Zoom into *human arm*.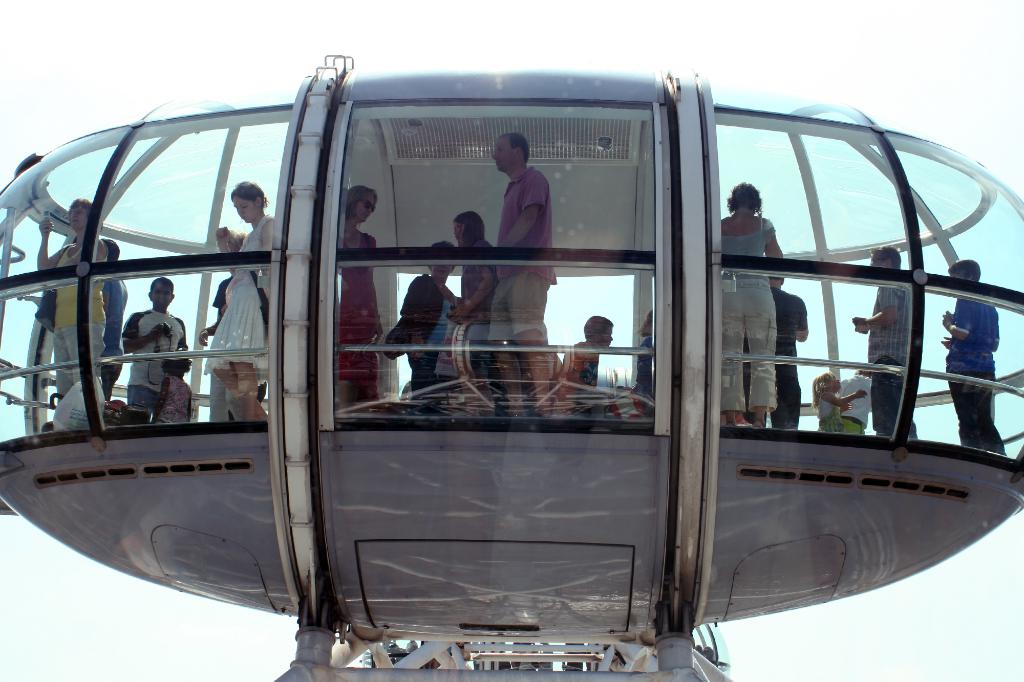
Zoom target: x1=177, y1=319, x2=189, y2=351.
